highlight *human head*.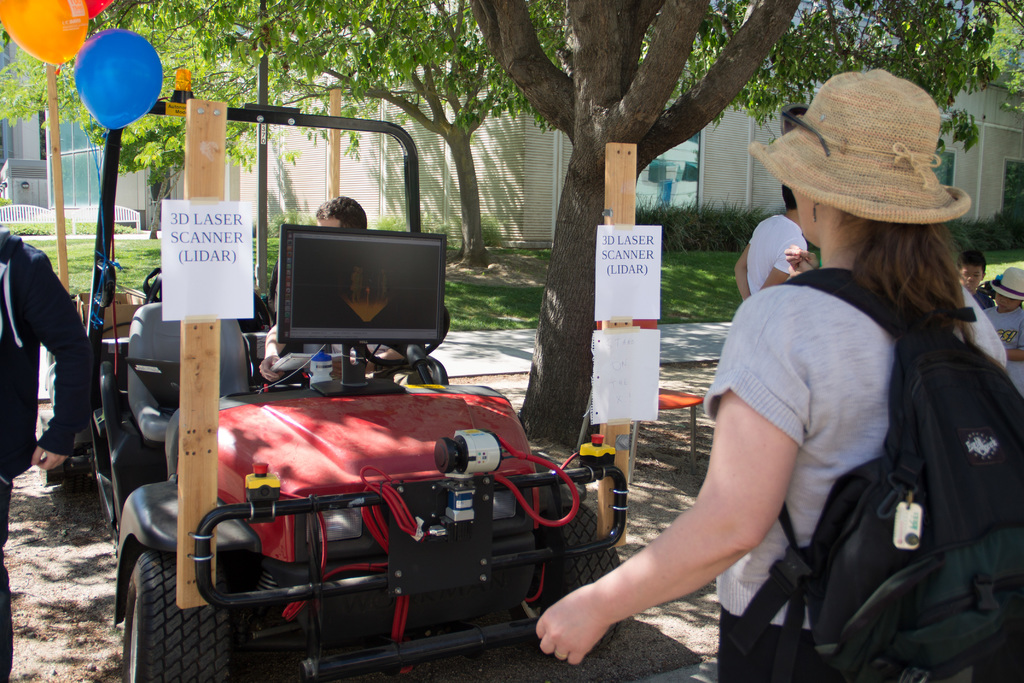
Highlighted region: 320/195/358/229.
